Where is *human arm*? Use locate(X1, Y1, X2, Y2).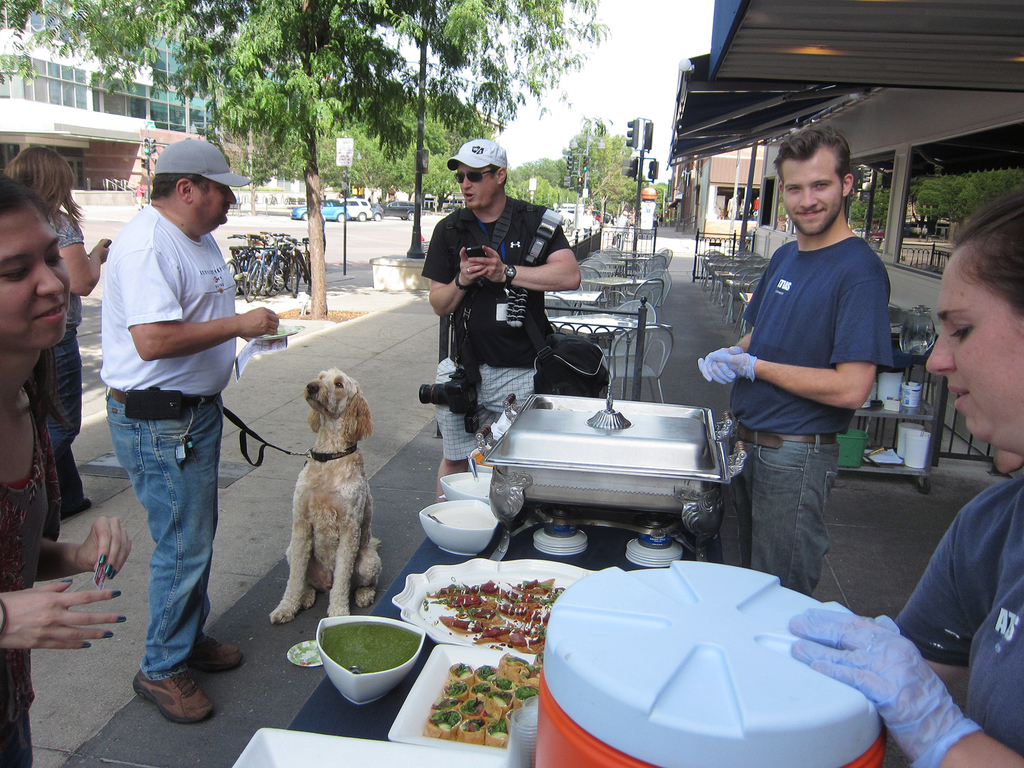
locate(117, 245, 284, 362).
